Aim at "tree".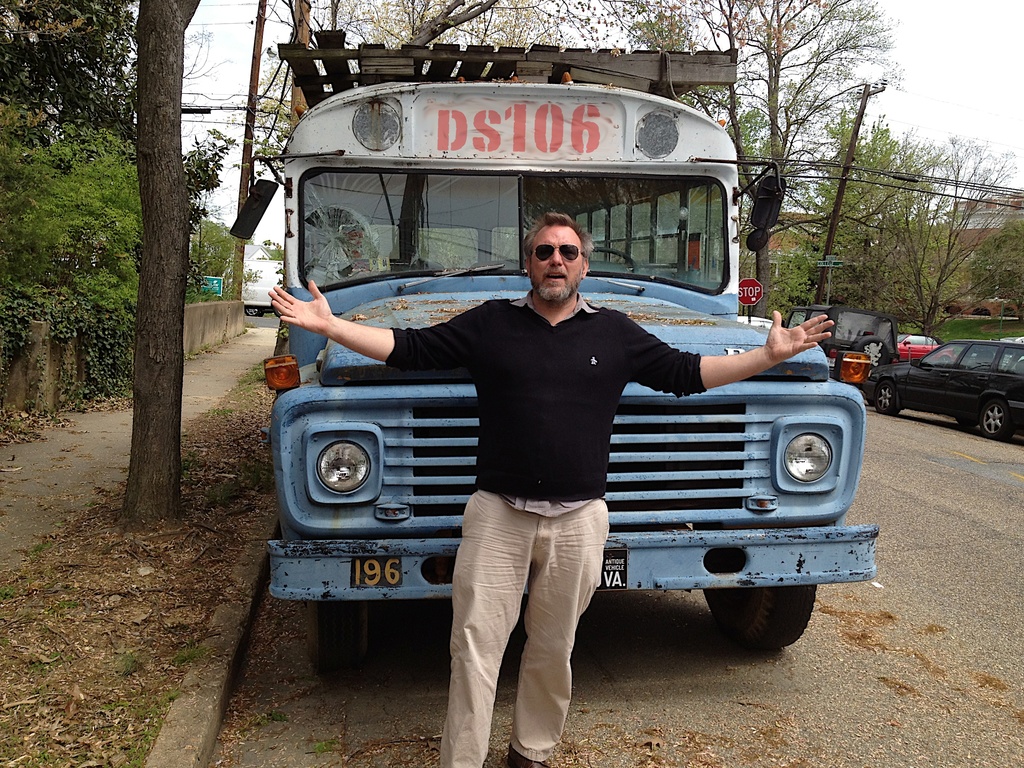
Aimed at bbox=(0, 0, 118, 404).
